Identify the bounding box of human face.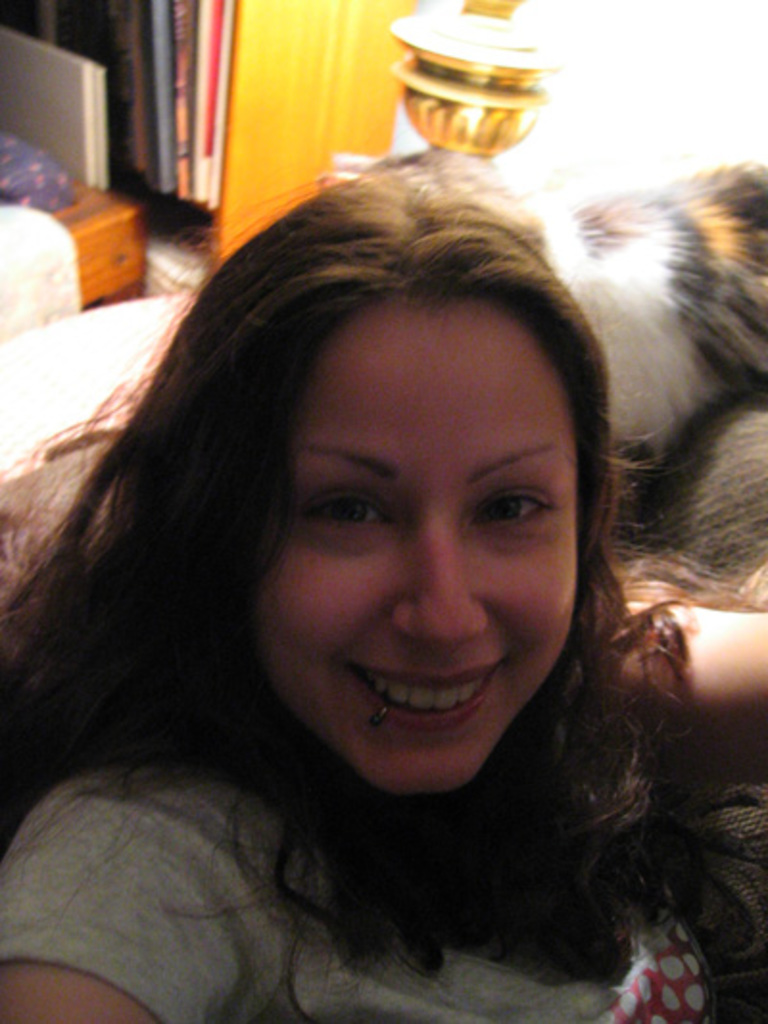
x1=248 y1=300 x2=578 y2=797.
